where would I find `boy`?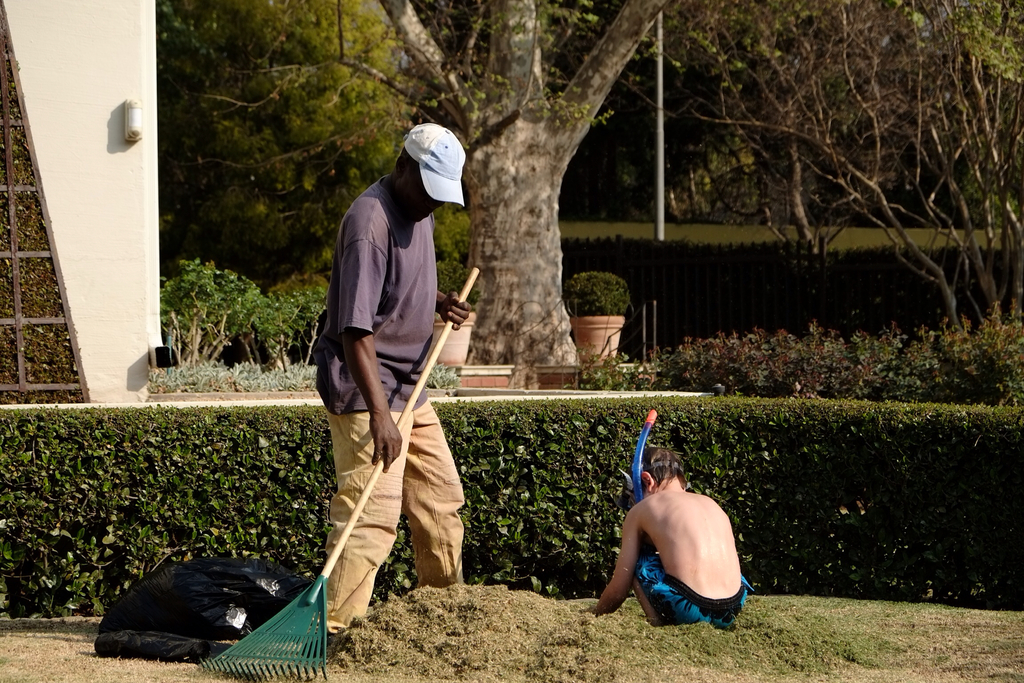
At [583,445,751,630].
